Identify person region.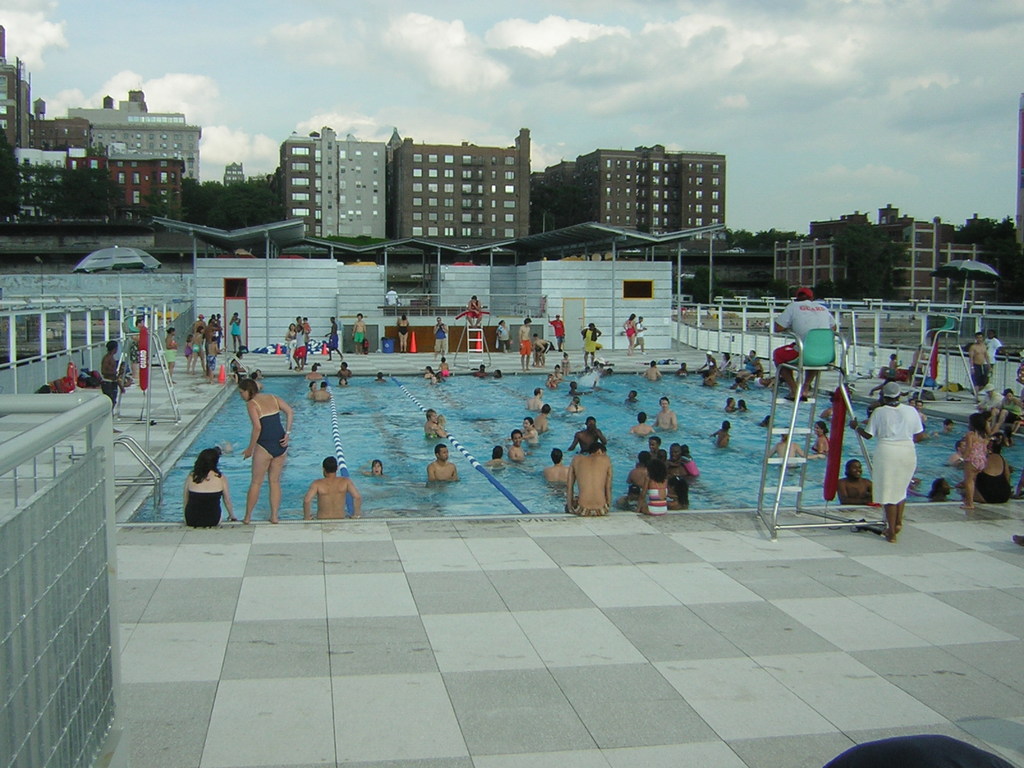
Region: <region>534, 338, 553, 368</region>.
